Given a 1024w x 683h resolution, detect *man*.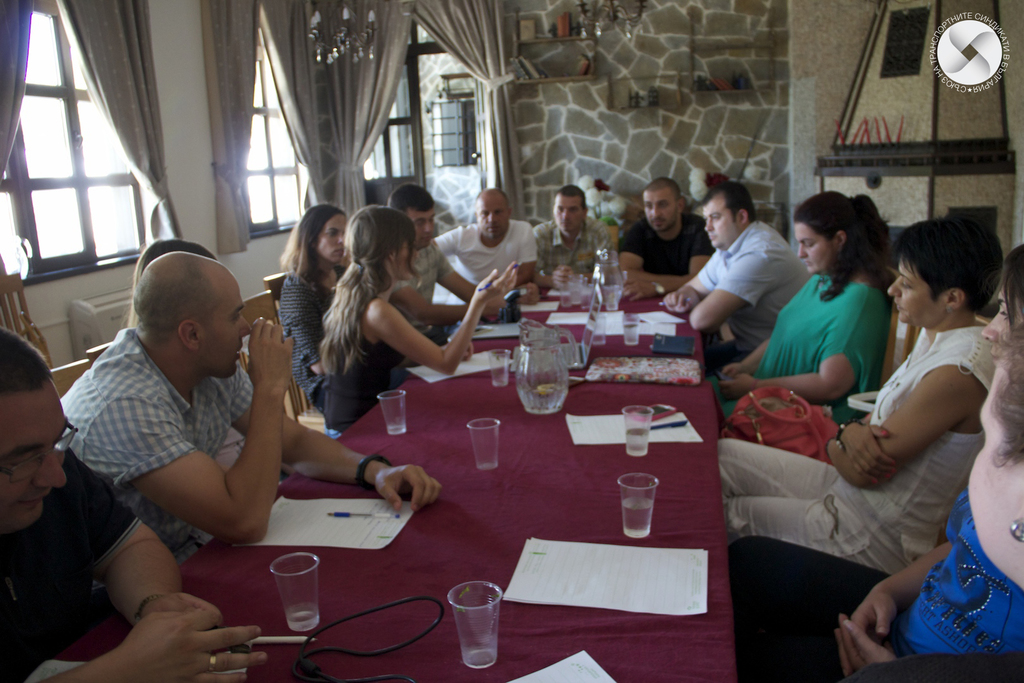
[x1=422, y1=179, x2=540, y2=300].
